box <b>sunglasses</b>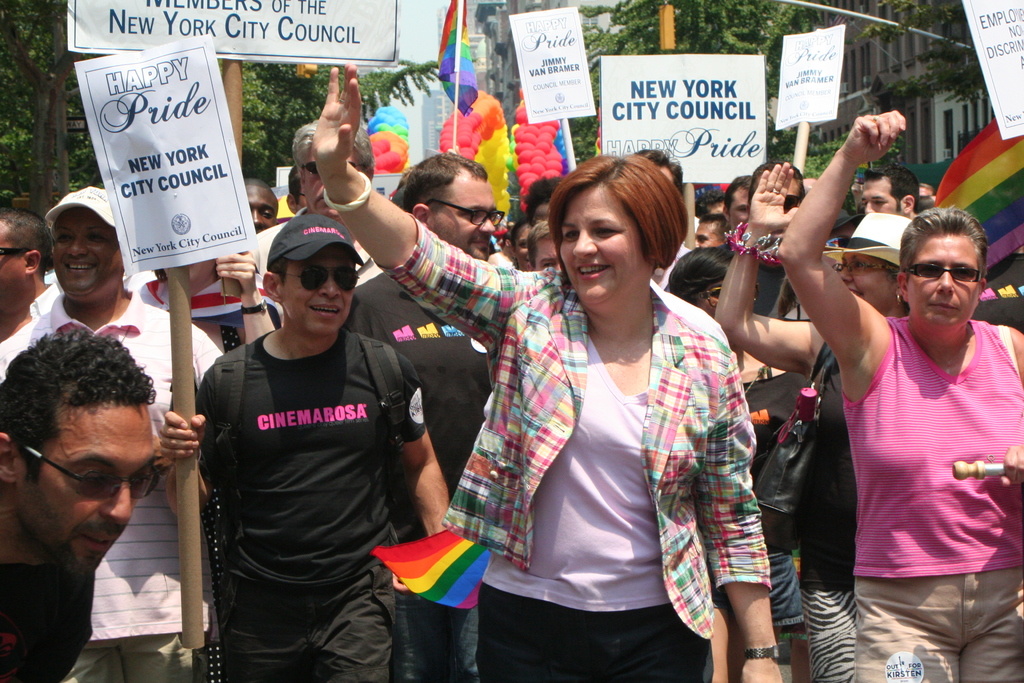
detection(909, 266, 981, 283)
